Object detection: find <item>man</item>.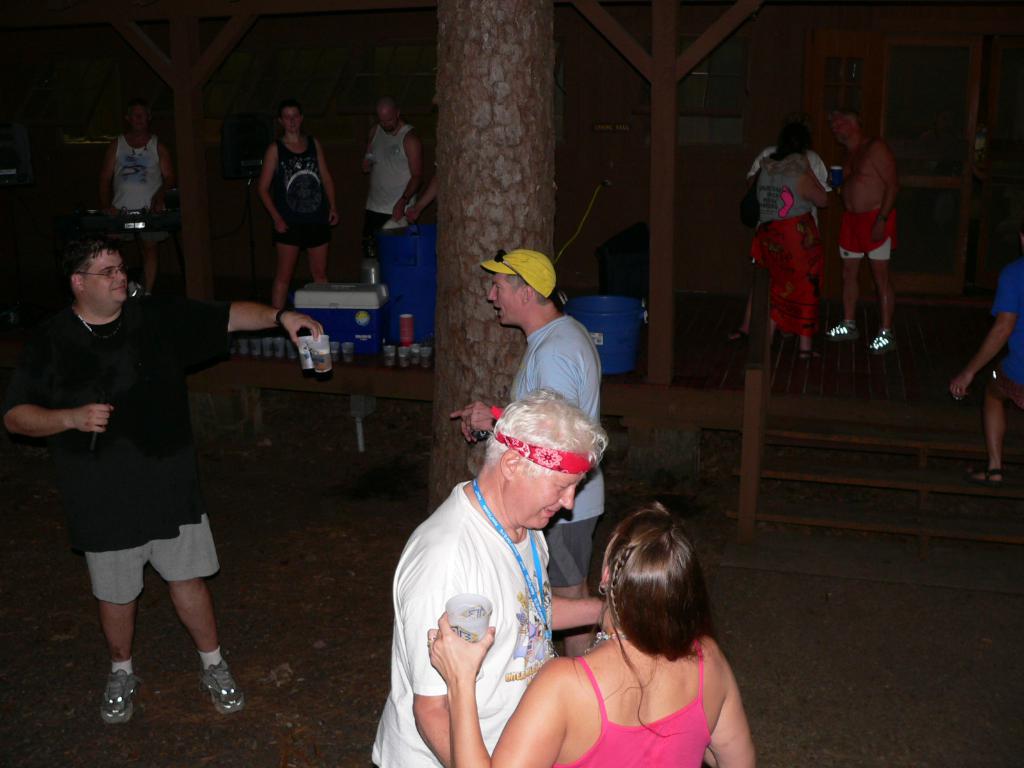
<box>98,100,175,300</box>.
